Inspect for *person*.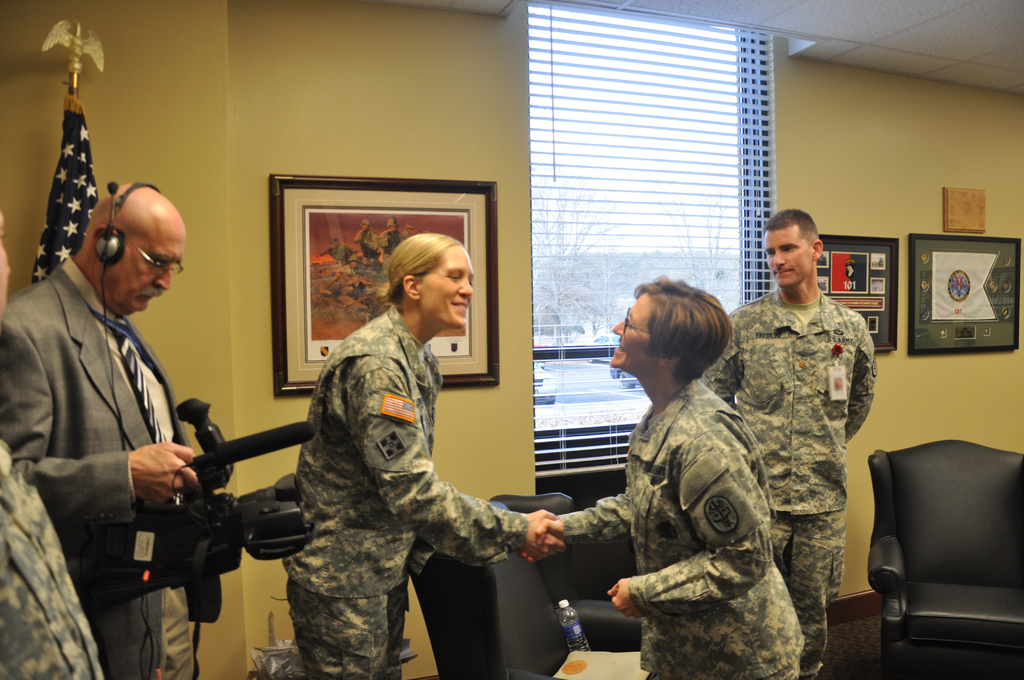
Inspection: [0,214,104,679].
